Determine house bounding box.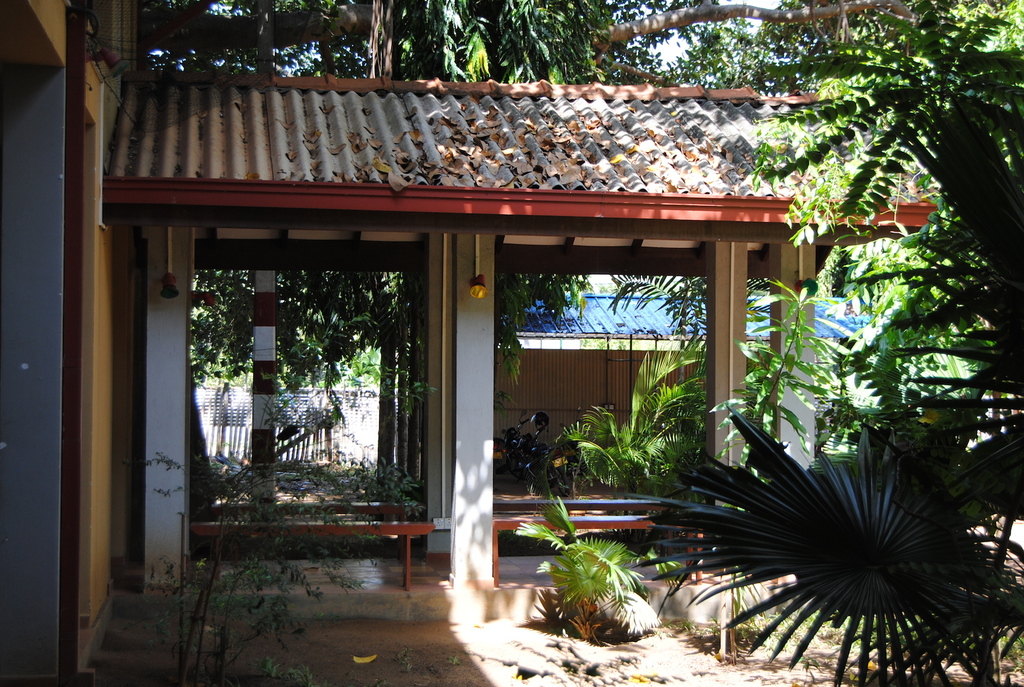
Determined: 0, 0, 947, 686.
